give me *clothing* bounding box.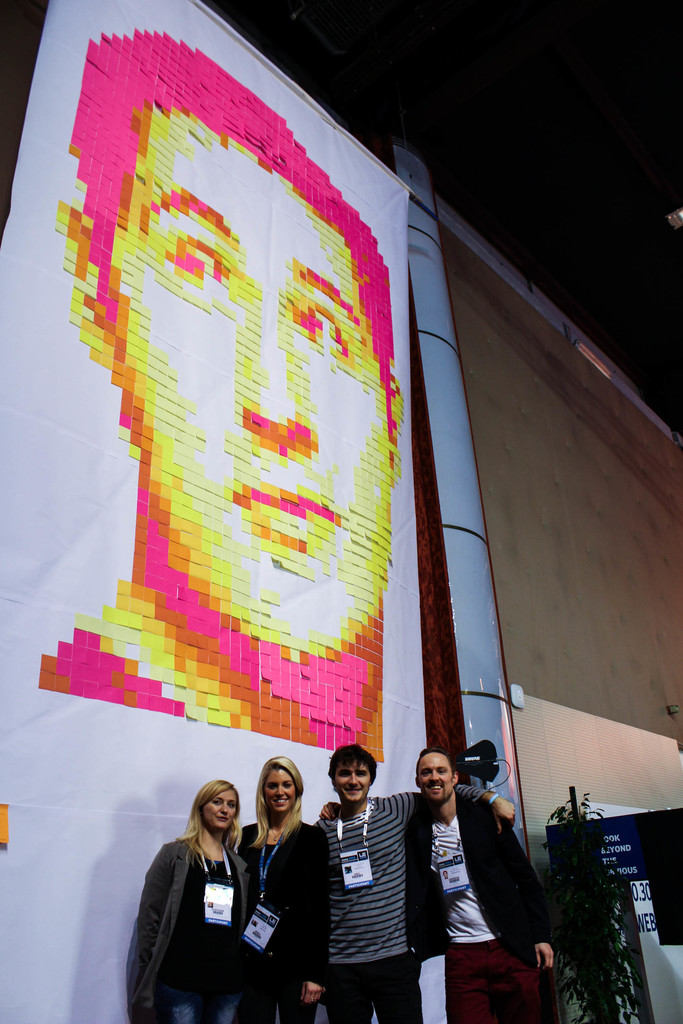
Rect(315, 786, 493, 1023).
